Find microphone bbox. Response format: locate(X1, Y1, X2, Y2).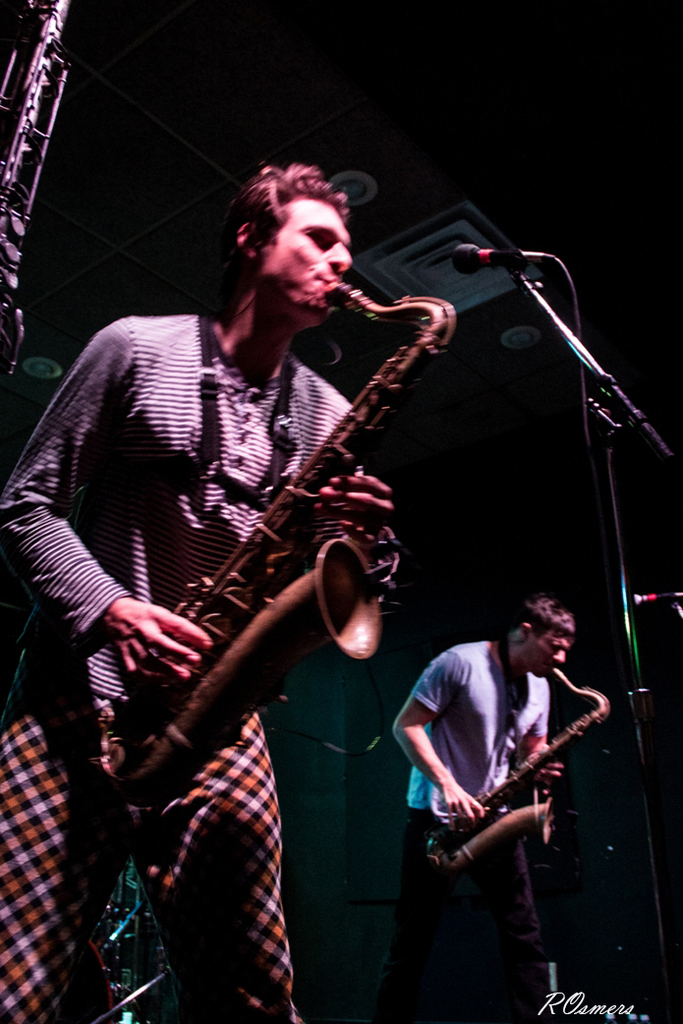
locate(456, 242, 542, 278).
